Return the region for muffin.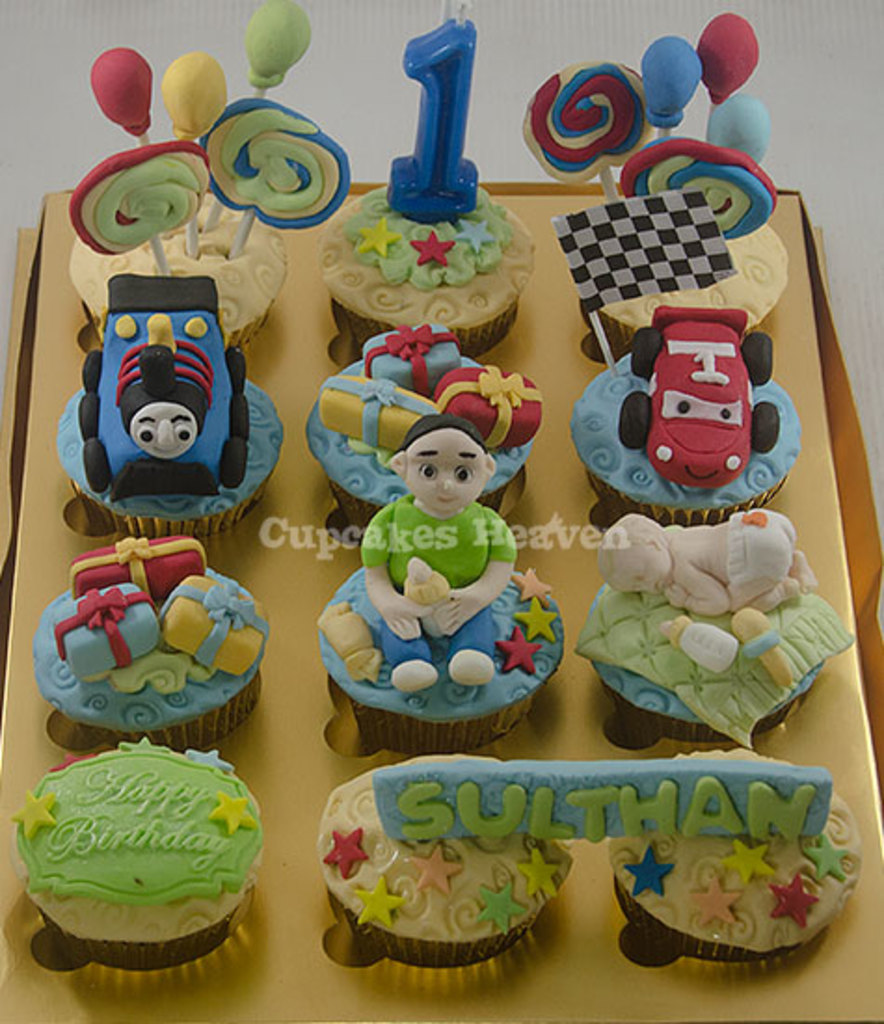
{"left": 313, "top": 0, "right": 538, "bottom": 365}.
